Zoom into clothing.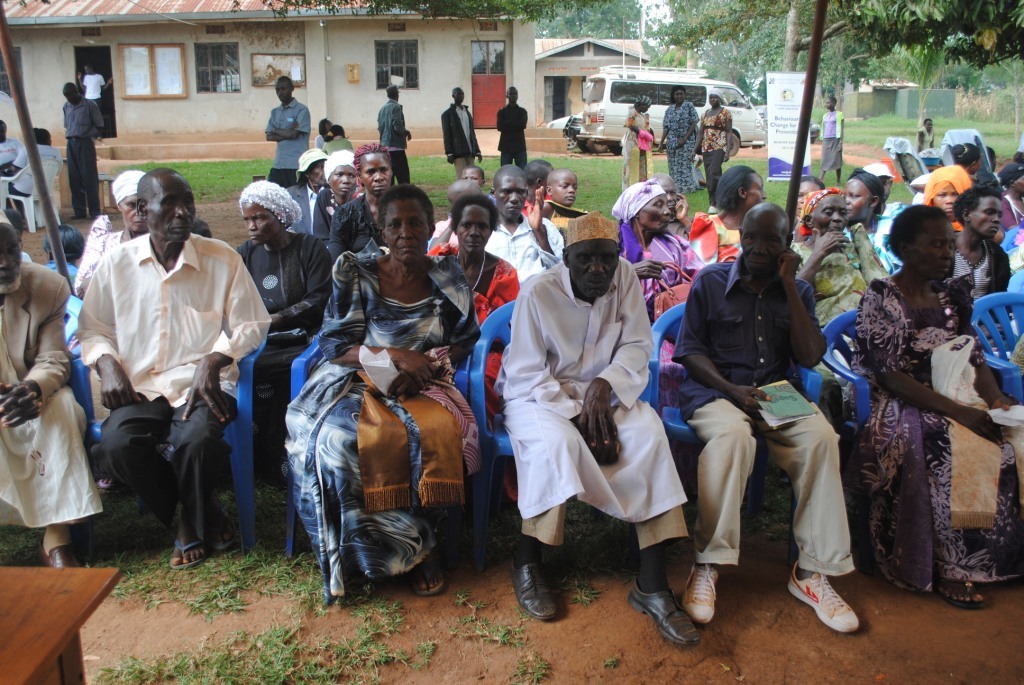
Zoom target: (left=258, top=100, right=312, bottom=166).
